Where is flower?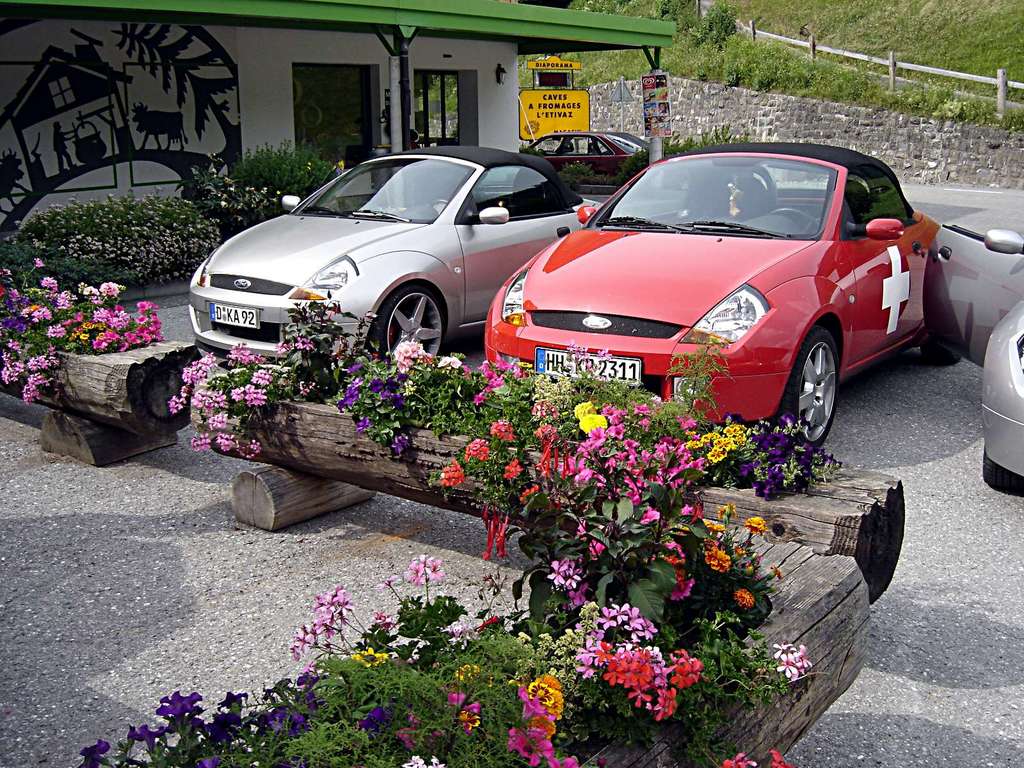
452,664,478,683.
